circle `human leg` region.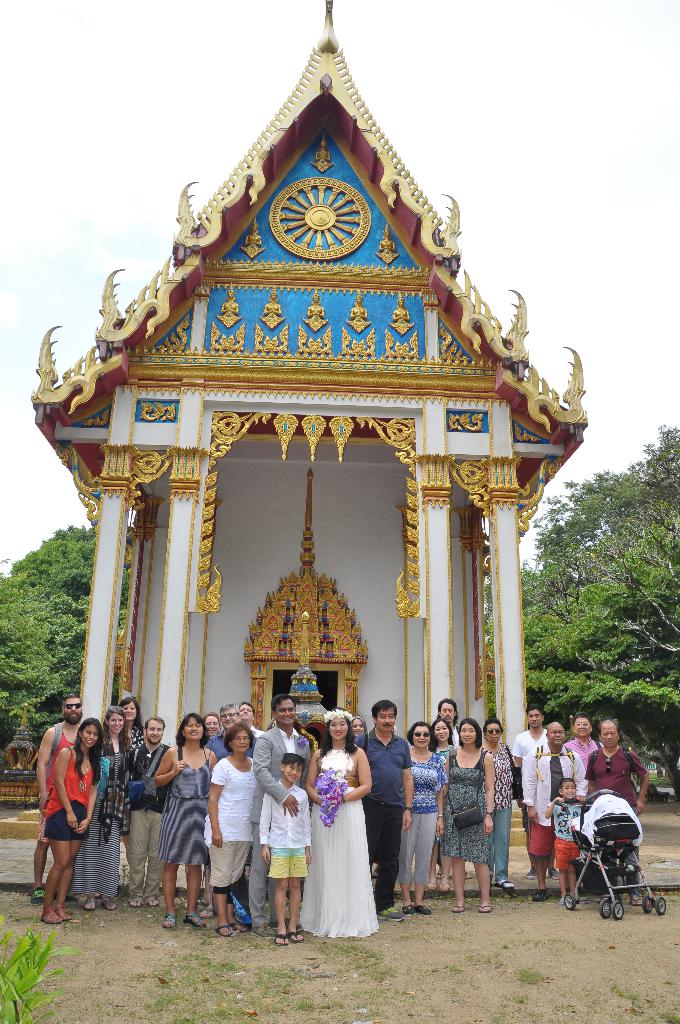
Region: rect(416, 817, 430, 915).
